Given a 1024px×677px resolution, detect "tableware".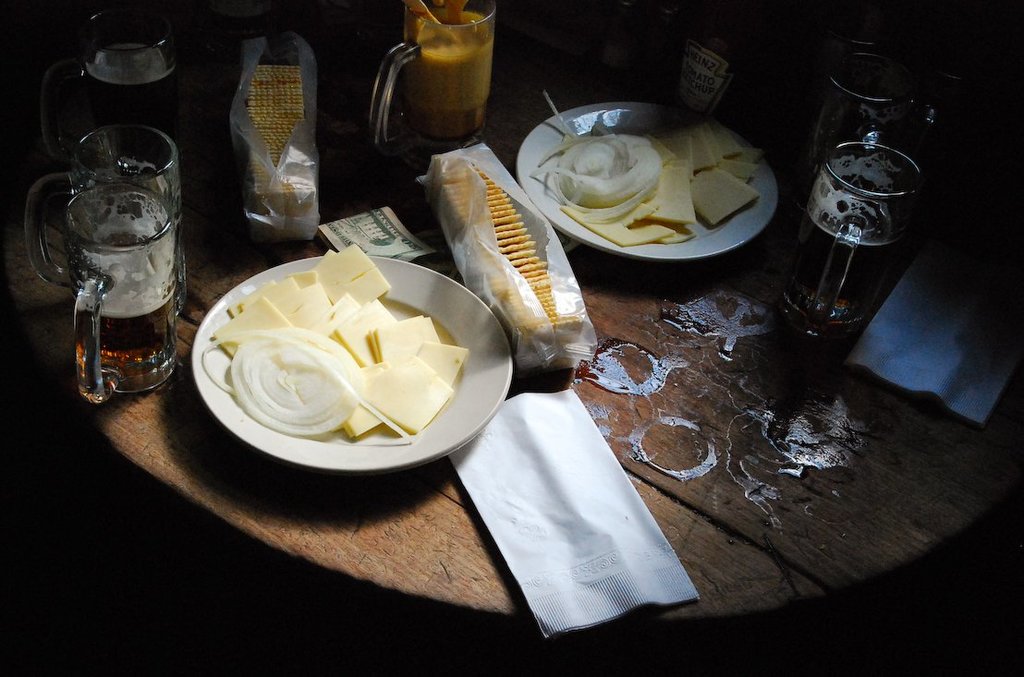
region(775, 137, 922, 354).
